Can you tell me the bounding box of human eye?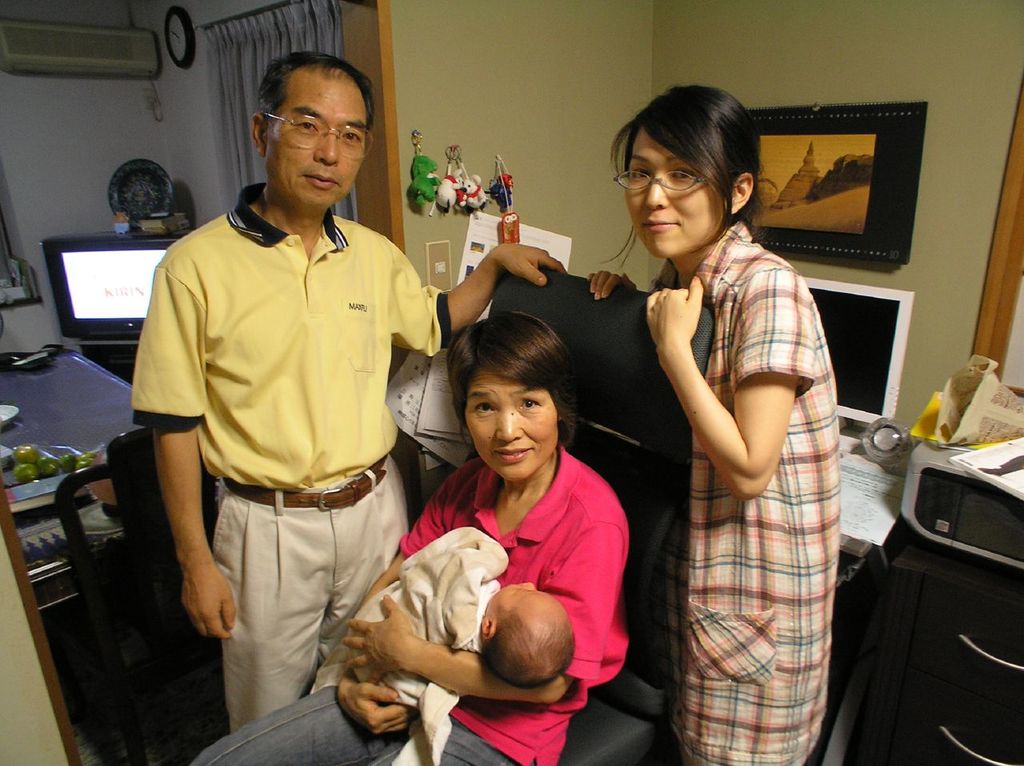
(x1=294, y1=116, x2=318, y2=134).
